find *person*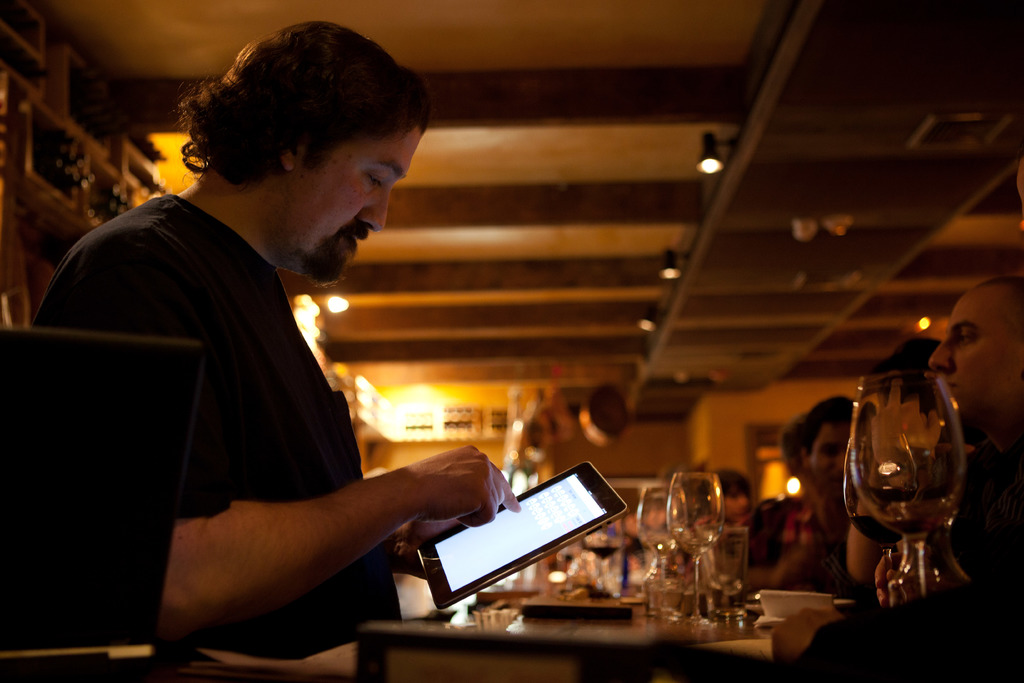
762 275 1023 682
